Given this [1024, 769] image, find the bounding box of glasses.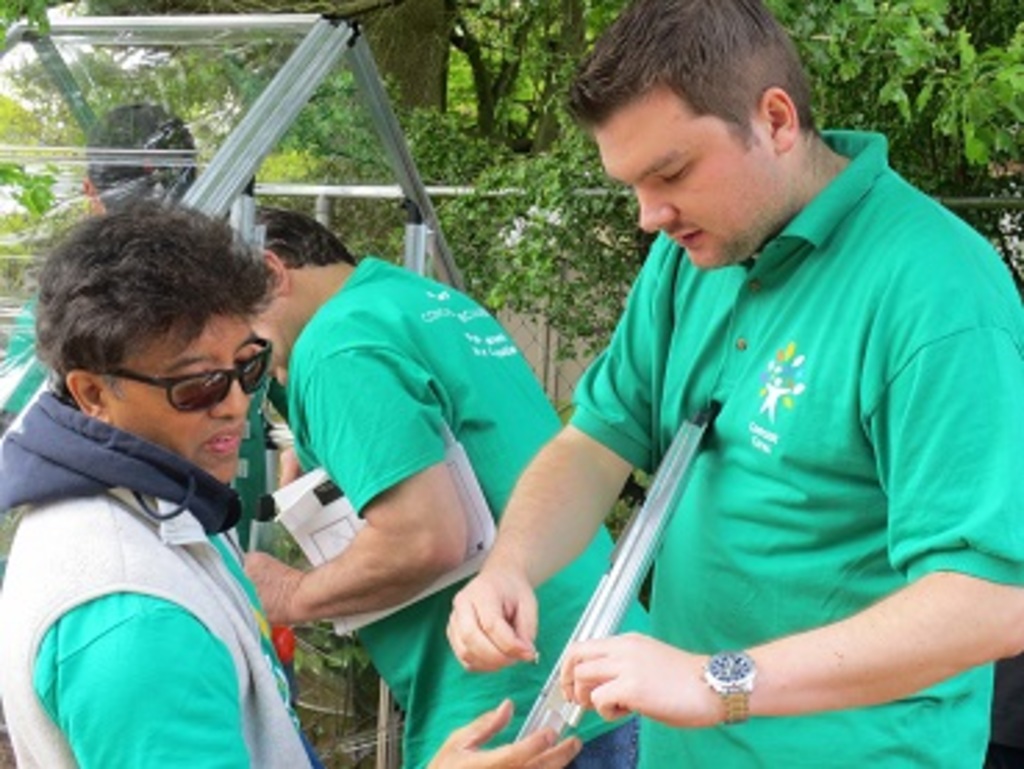
region(103, 336, 275, 414).
